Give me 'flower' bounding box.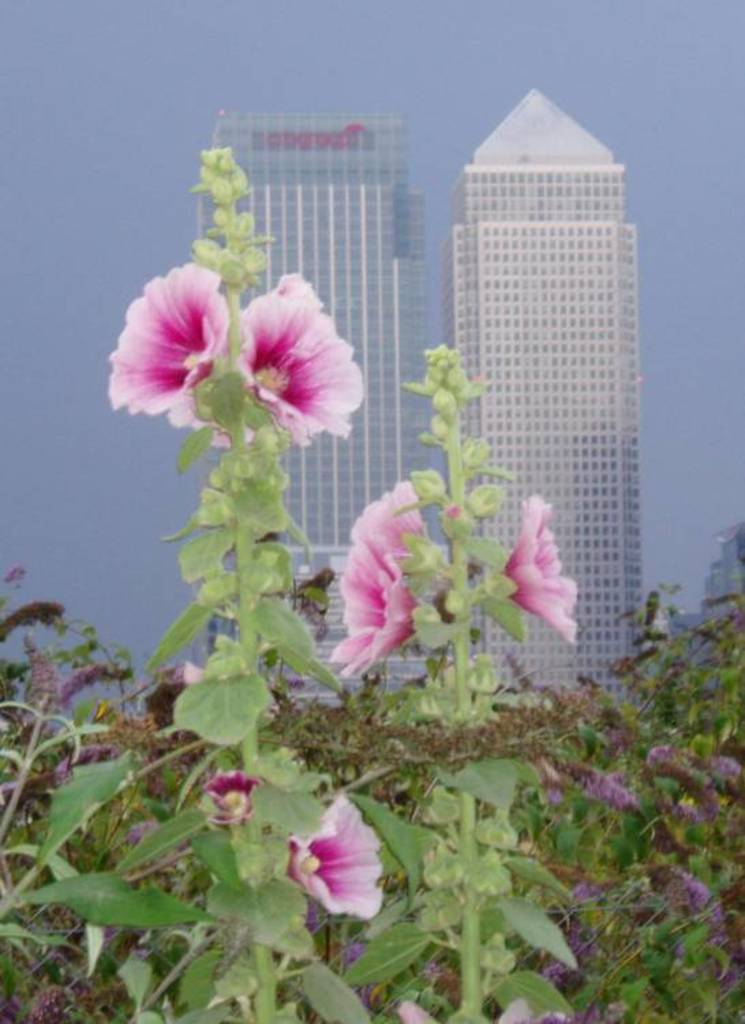
Rect(708, 751, 744, 796).
